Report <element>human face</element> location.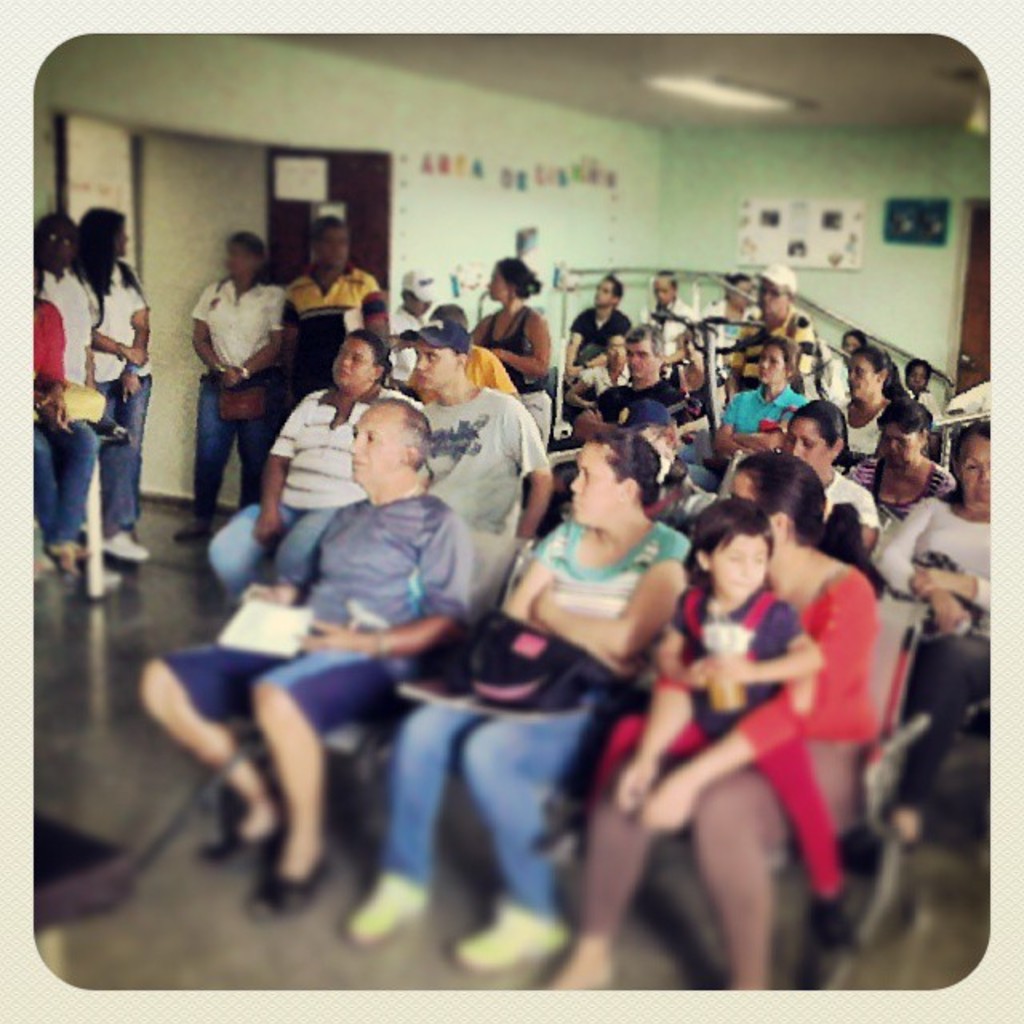
Report: crop(726, 283, 750, 304).
